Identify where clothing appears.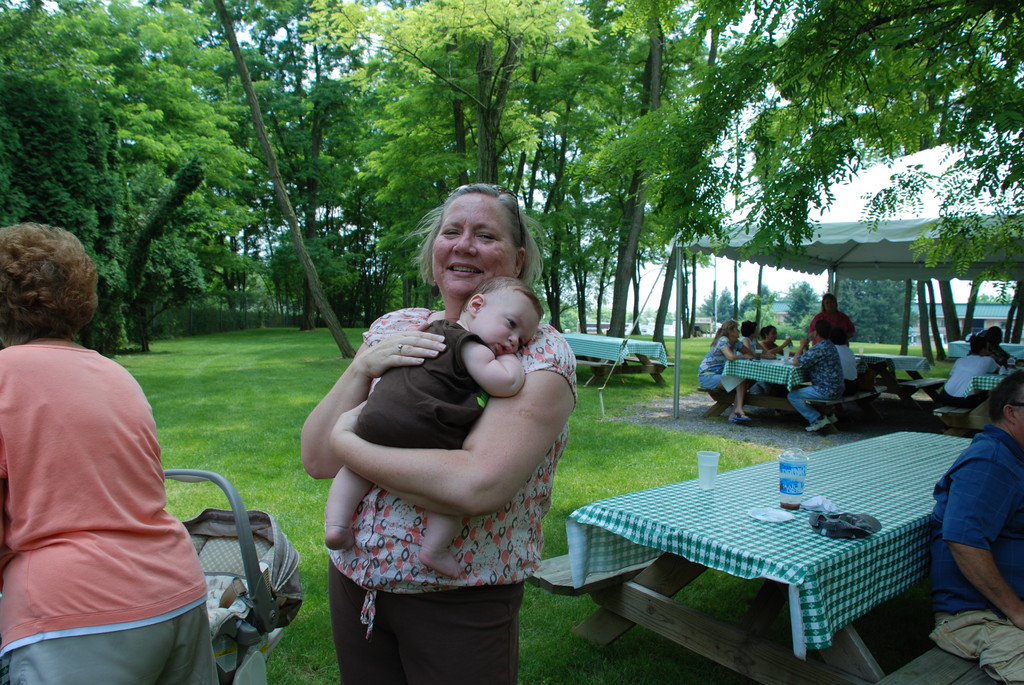
Appears at [920, 416, 1023, 684].
